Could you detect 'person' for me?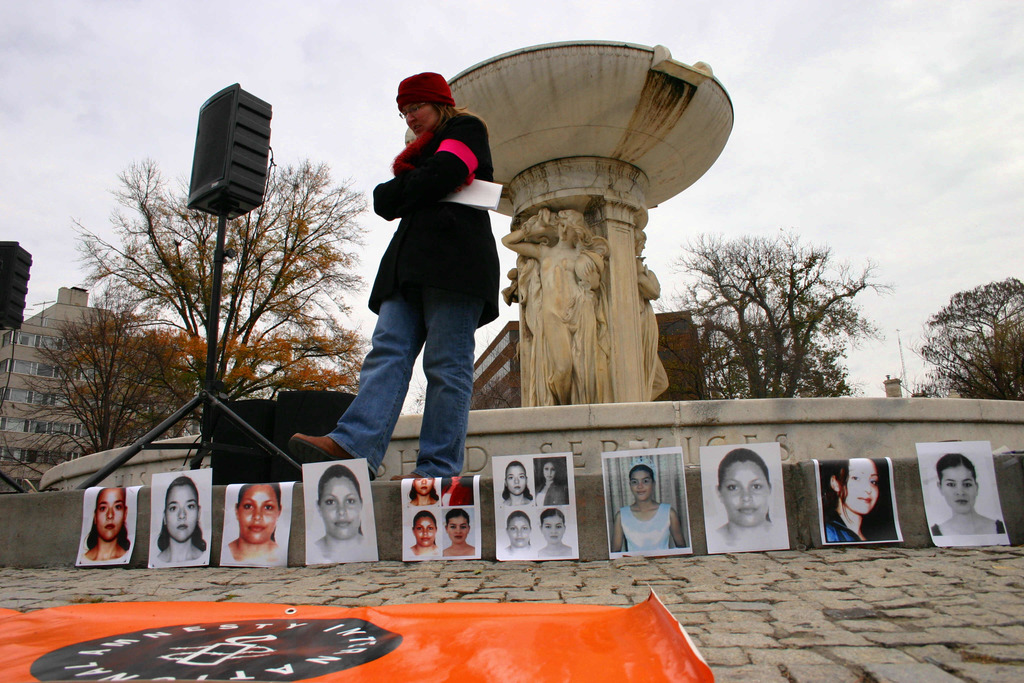
Detection result: (400,511,441,558).
